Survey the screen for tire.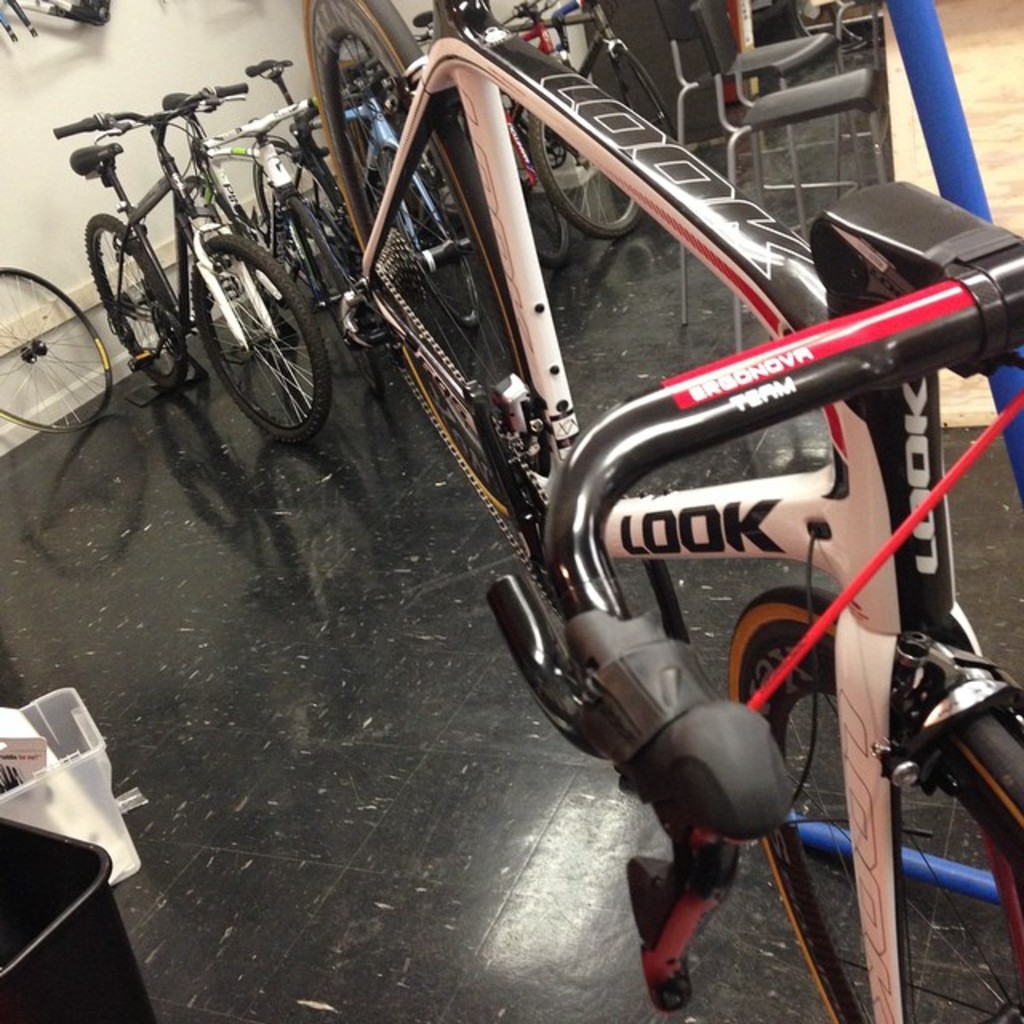
Survey found: BBox(379, 152, 488, 330).
